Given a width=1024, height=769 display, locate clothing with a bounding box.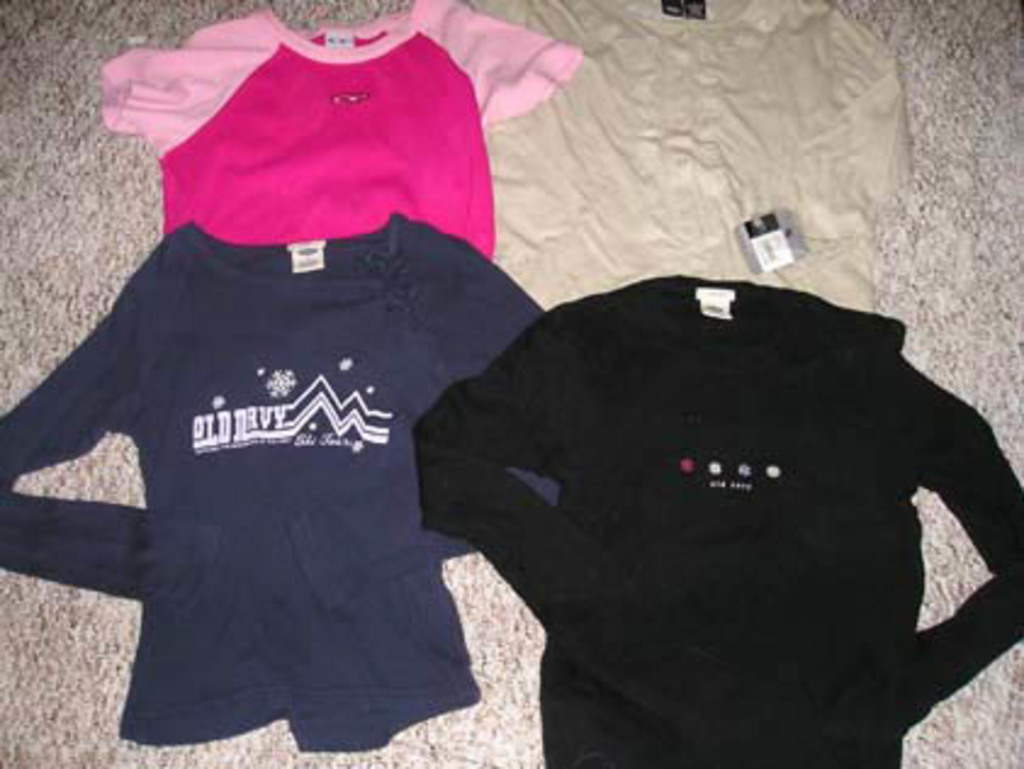
Located: [left=421, top=238, right=1023, bottom=742].
